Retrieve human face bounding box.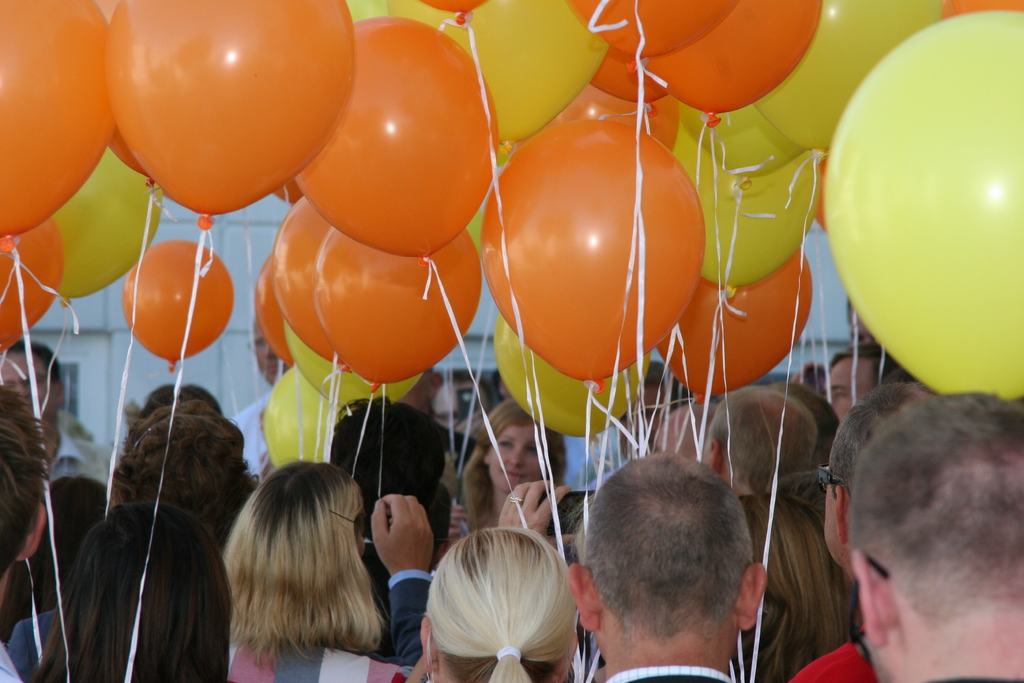
Bounding box: box(707, 413, 716, 472).
